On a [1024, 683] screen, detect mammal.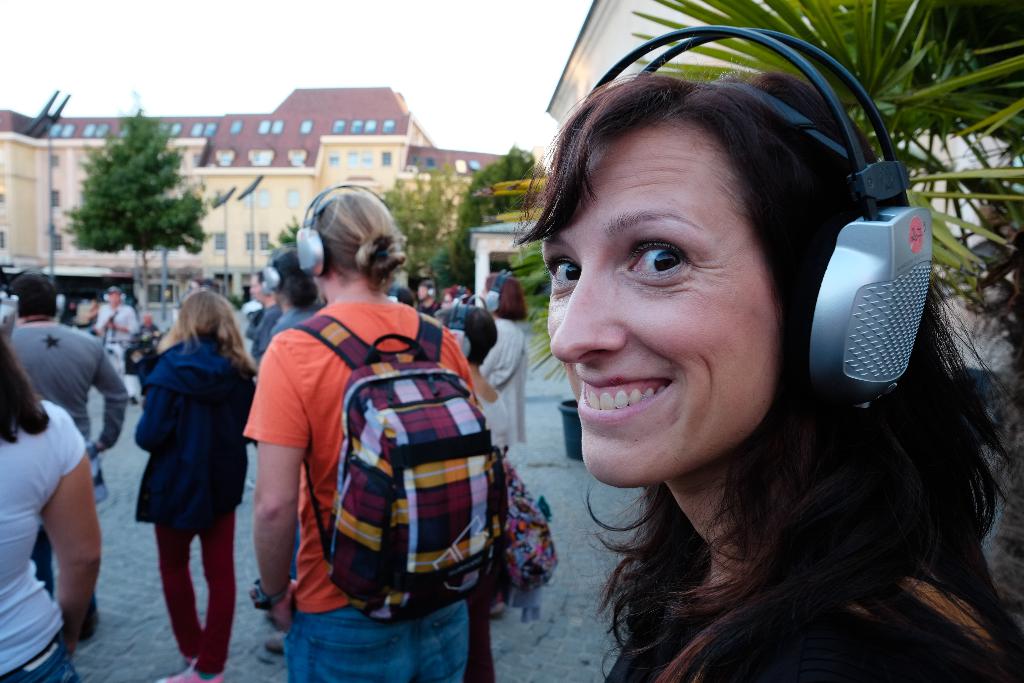
select_region(242, 190, 477, 682).
